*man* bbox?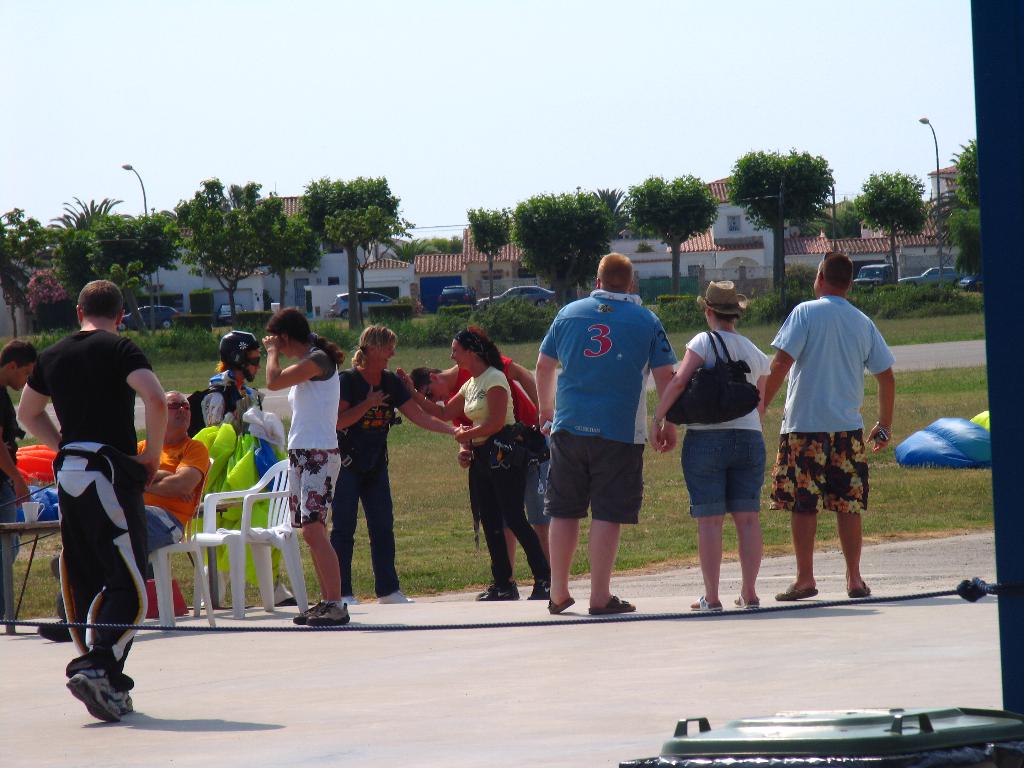
pyautogui.locateOnScreen(0, 339, 28, 639)
